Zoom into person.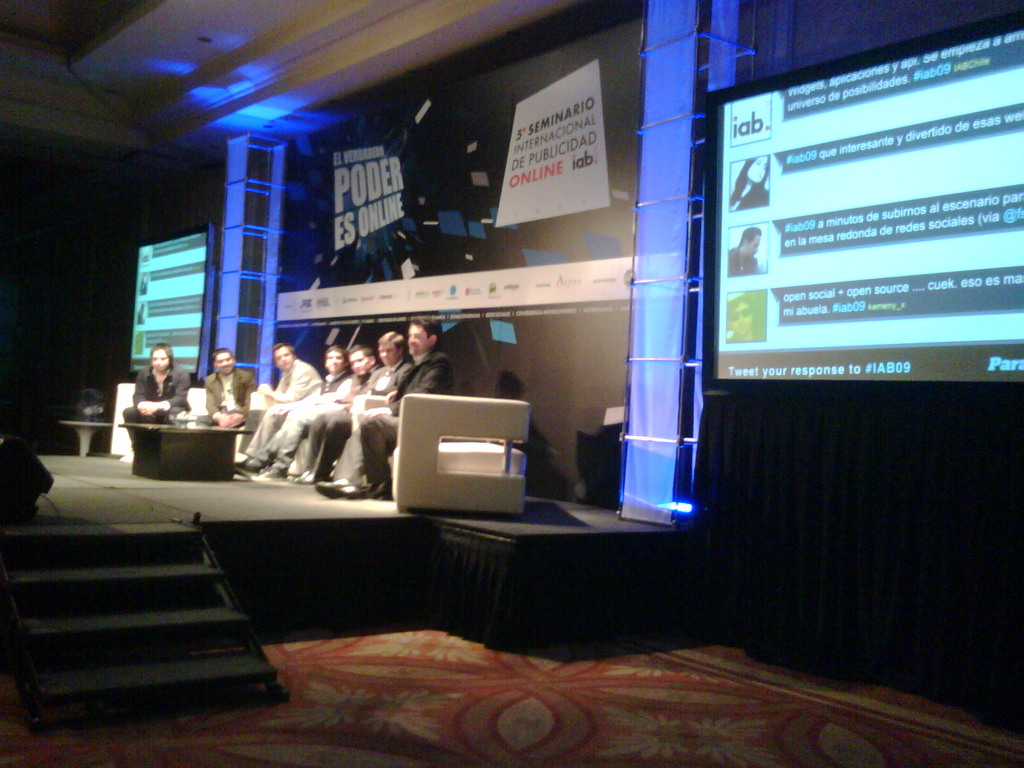
Zoom target: crop(204, 348, 256, 456).
